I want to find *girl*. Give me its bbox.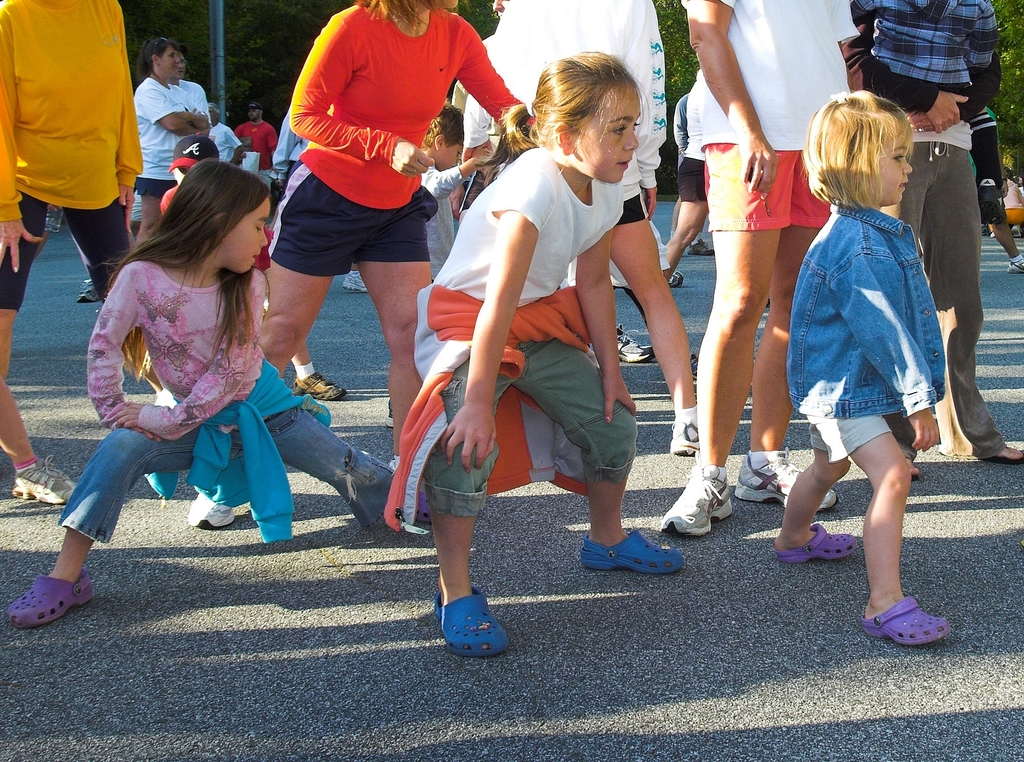
locate(384, 52, 683, 668).
